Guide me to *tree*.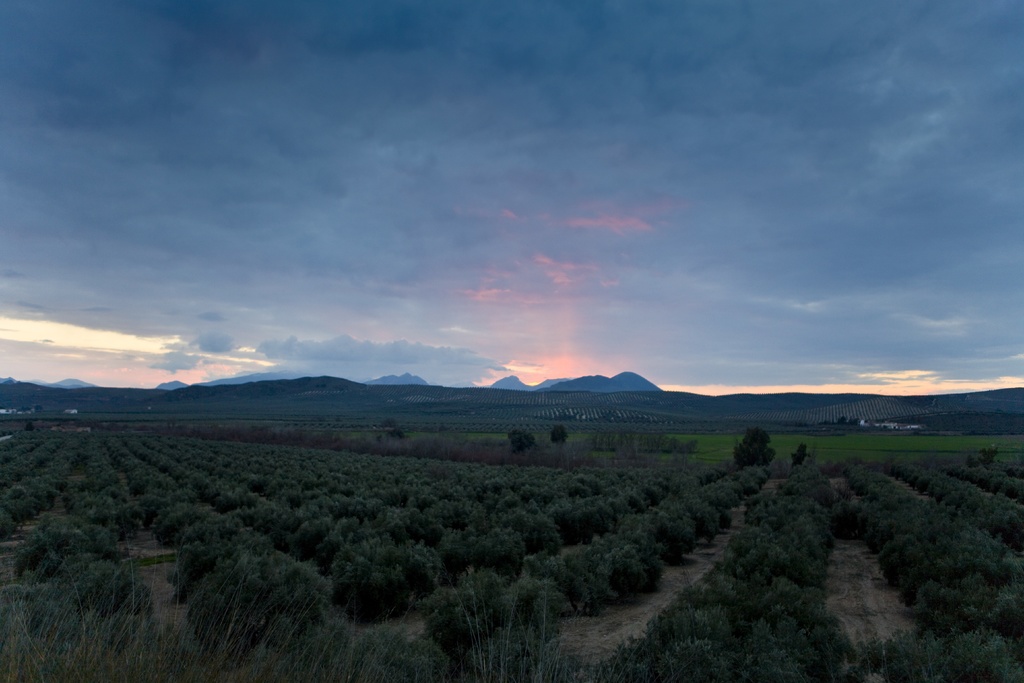
Guidance: l=836, t=415, r=849, b=424.
